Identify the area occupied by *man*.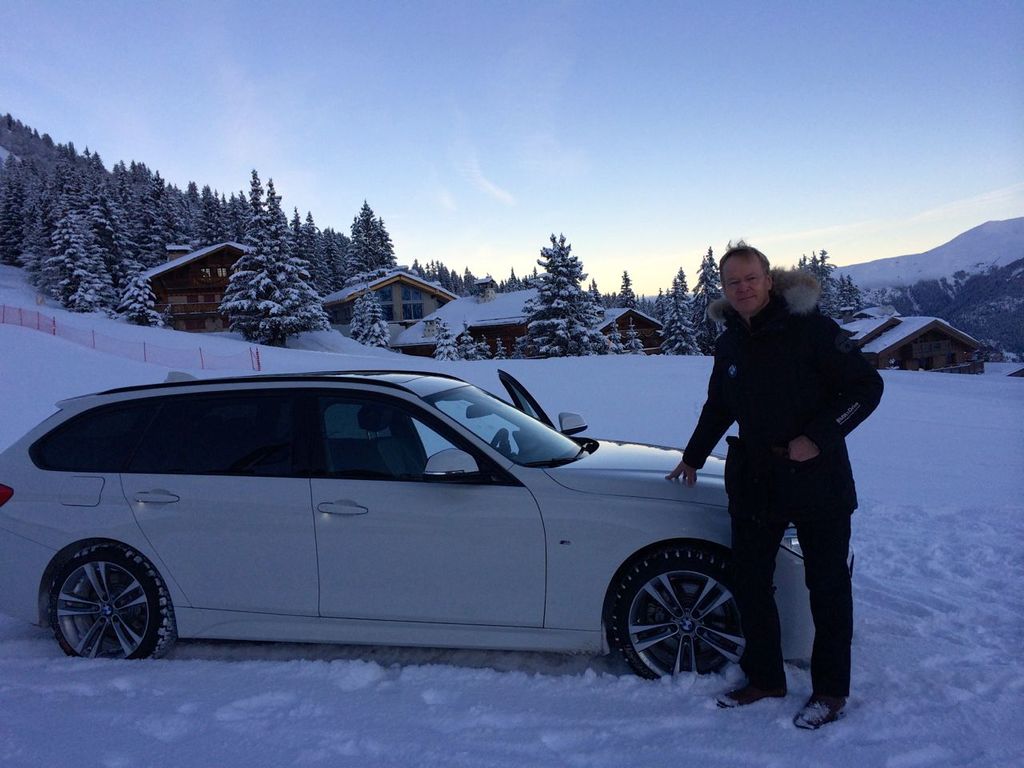
Area: 668 244 876 715.
